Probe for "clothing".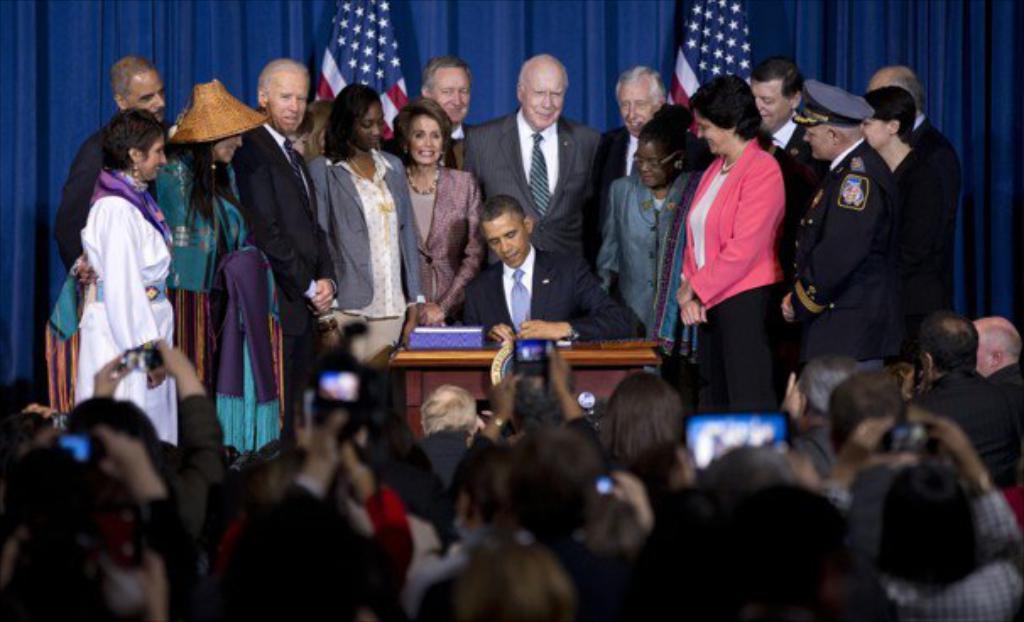
Probe result: bbox=[416, 142, 478, 330].
